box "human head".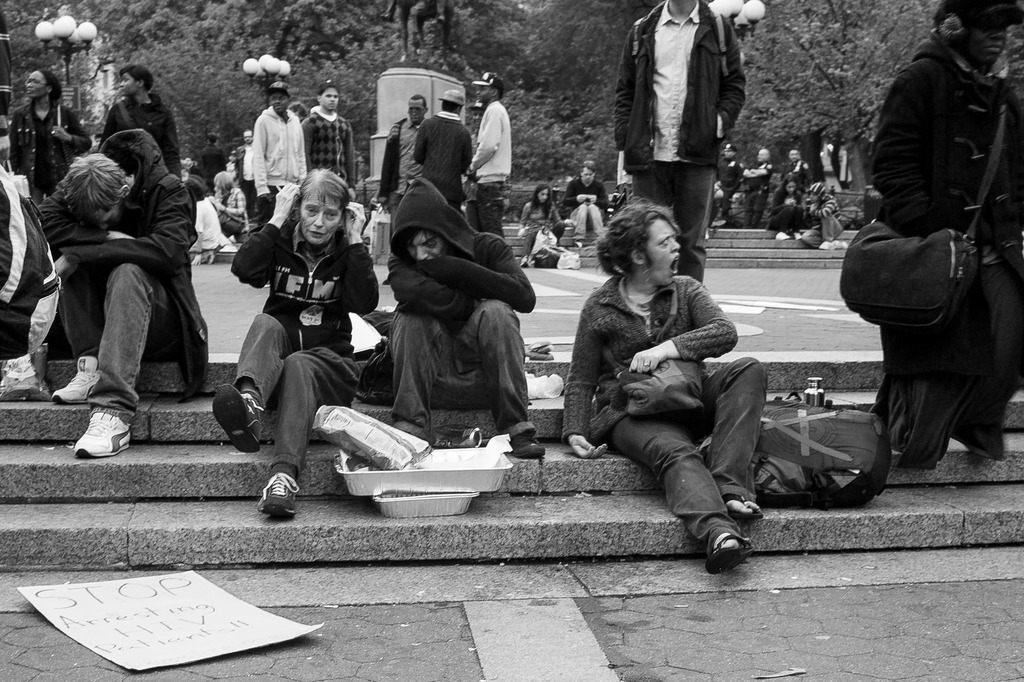
box=[299, 169, 354, 245].
